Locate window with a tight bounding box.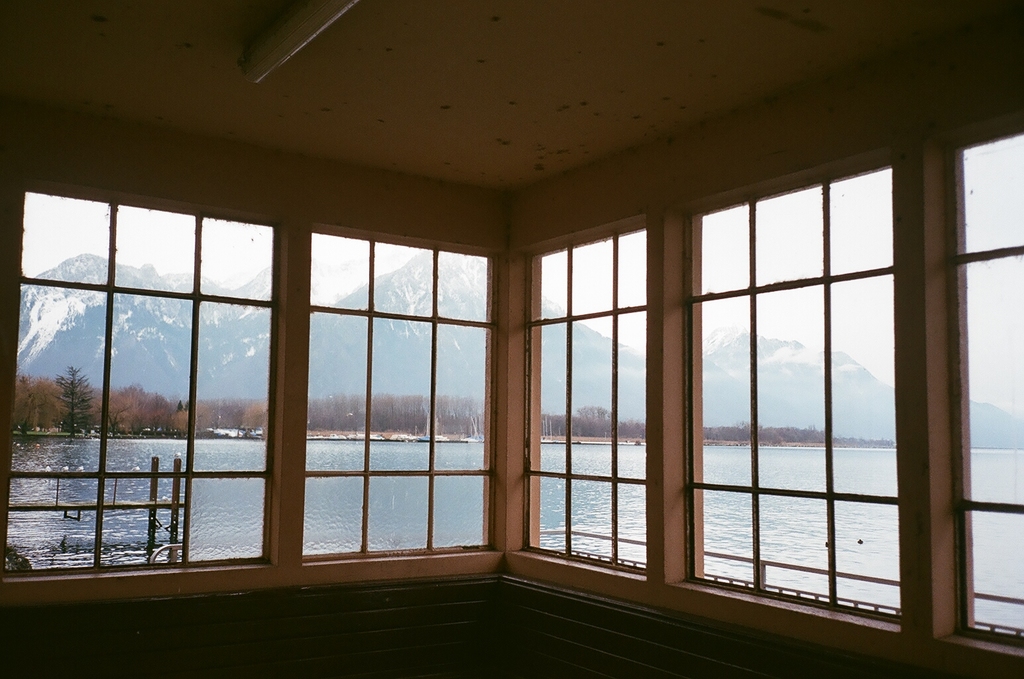
rect(670, 121, 938, 631).
